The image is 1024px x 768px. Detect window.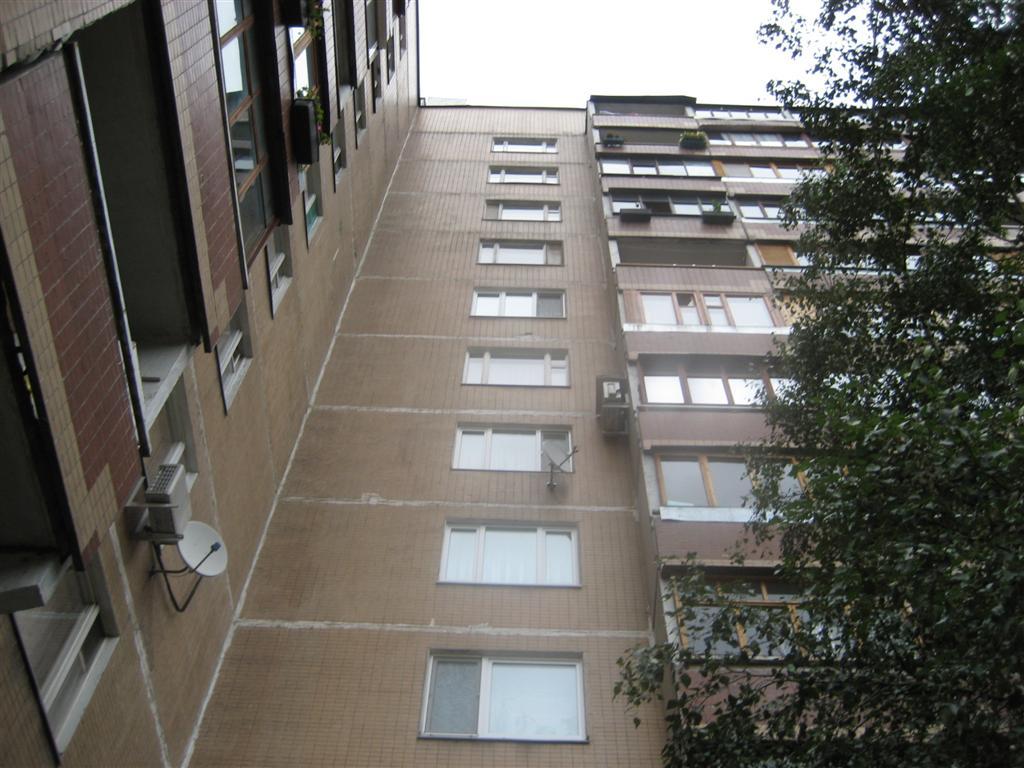
Detection: BBox(428, 518, 588, 584).
